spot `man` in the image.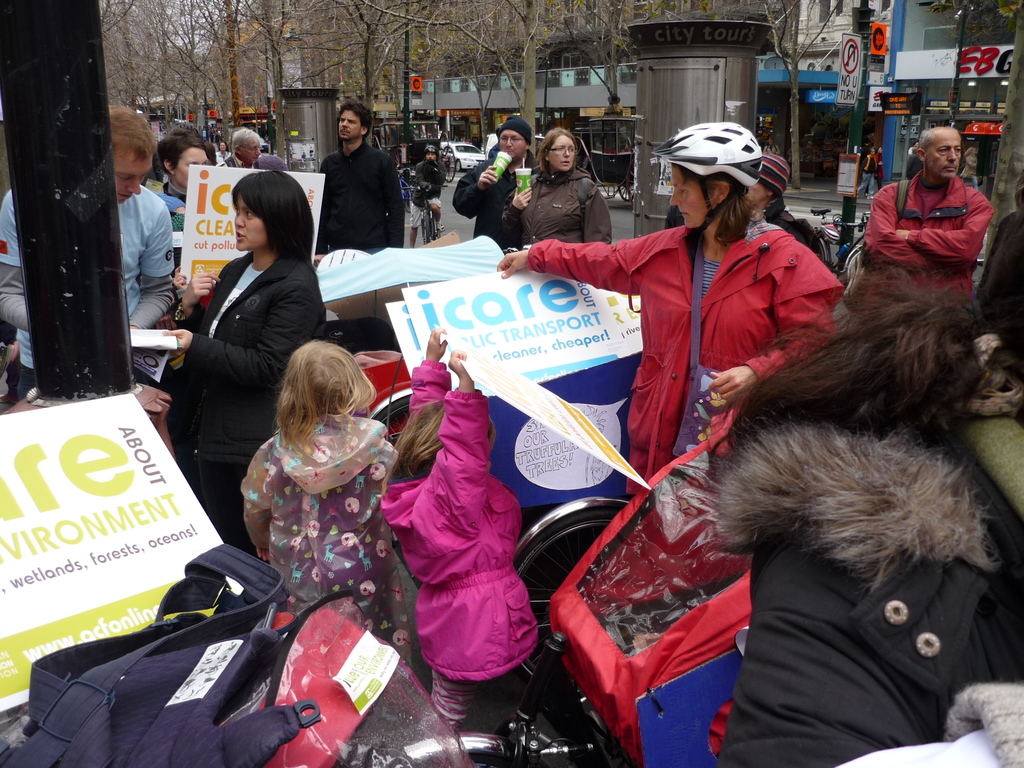
`man` found at (0, 100, 177, 394).
